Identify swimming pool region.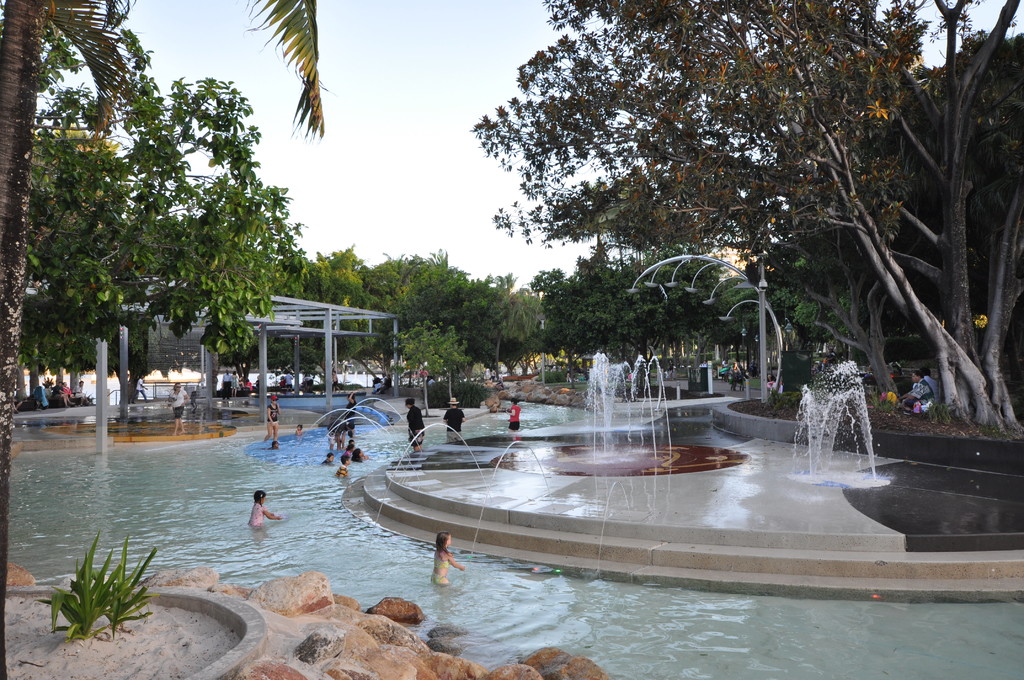
Region: l=7, t=393, r=1023, b=679.
